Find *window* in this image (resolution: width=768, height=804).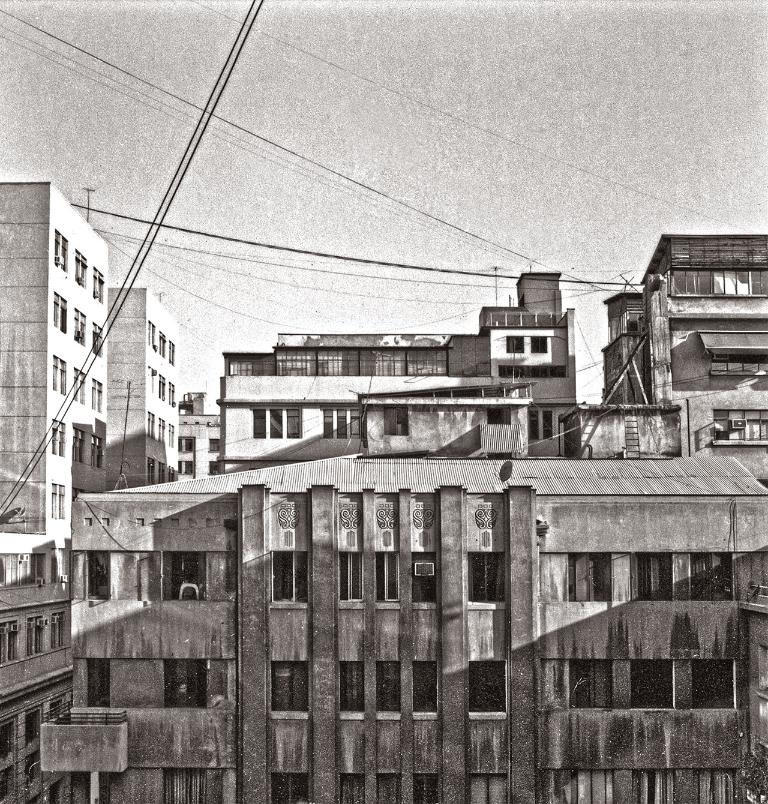
[left=710, top=357, right=767, bottom=376].
